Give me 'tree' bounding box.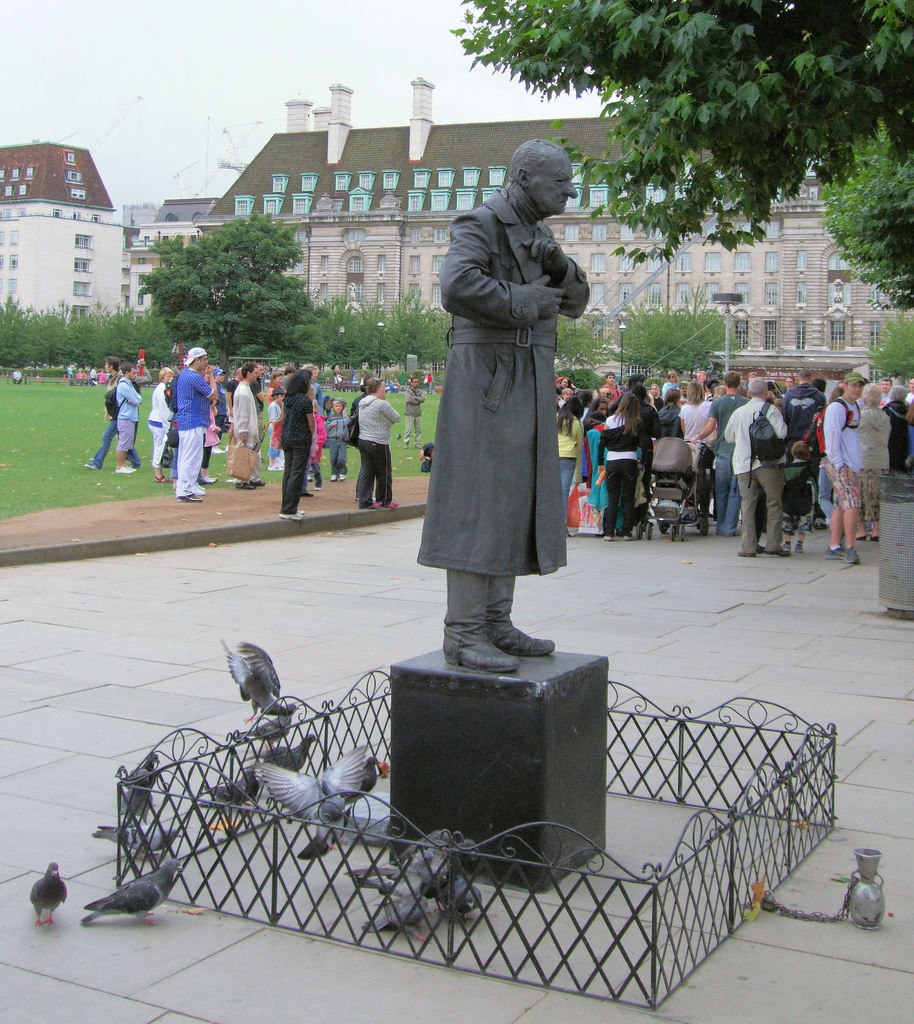
552:312:609:382.
